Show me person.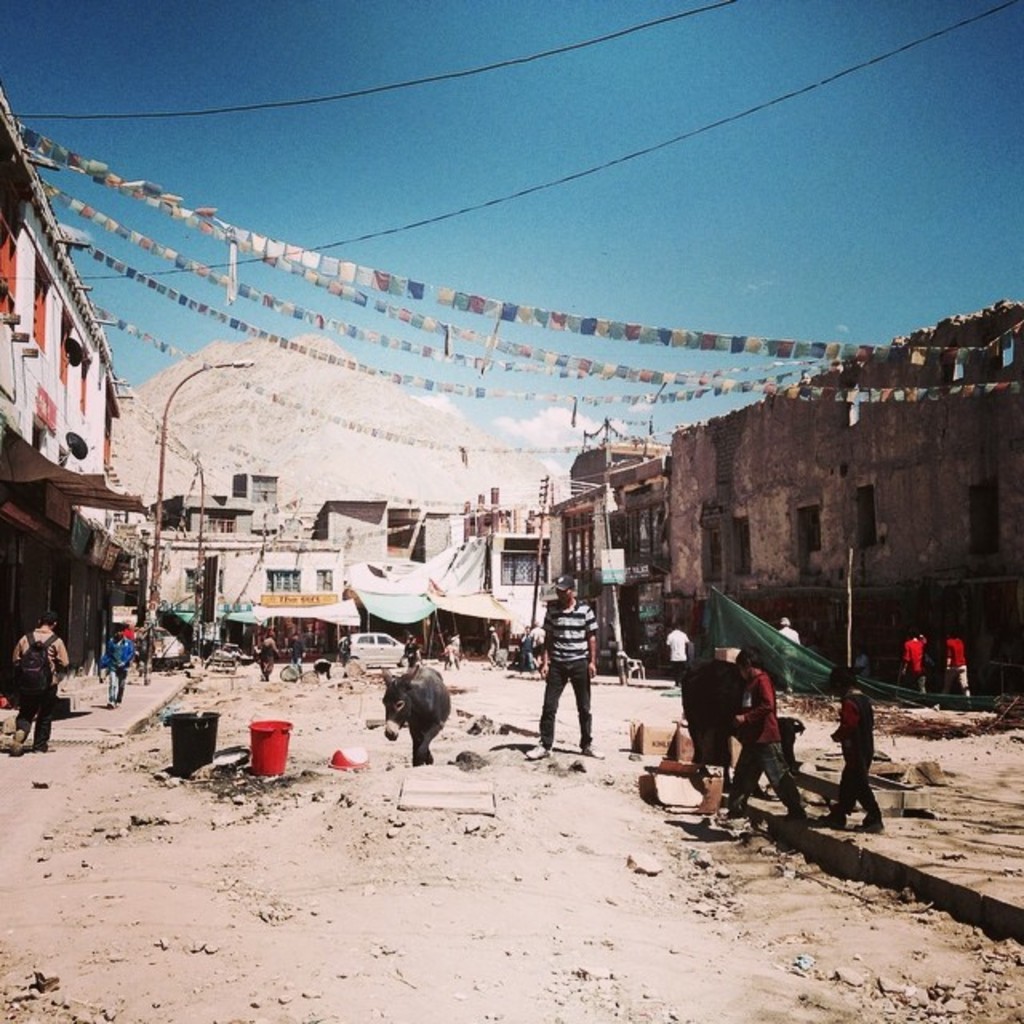
person is here: [722, 646, 810, 824].
